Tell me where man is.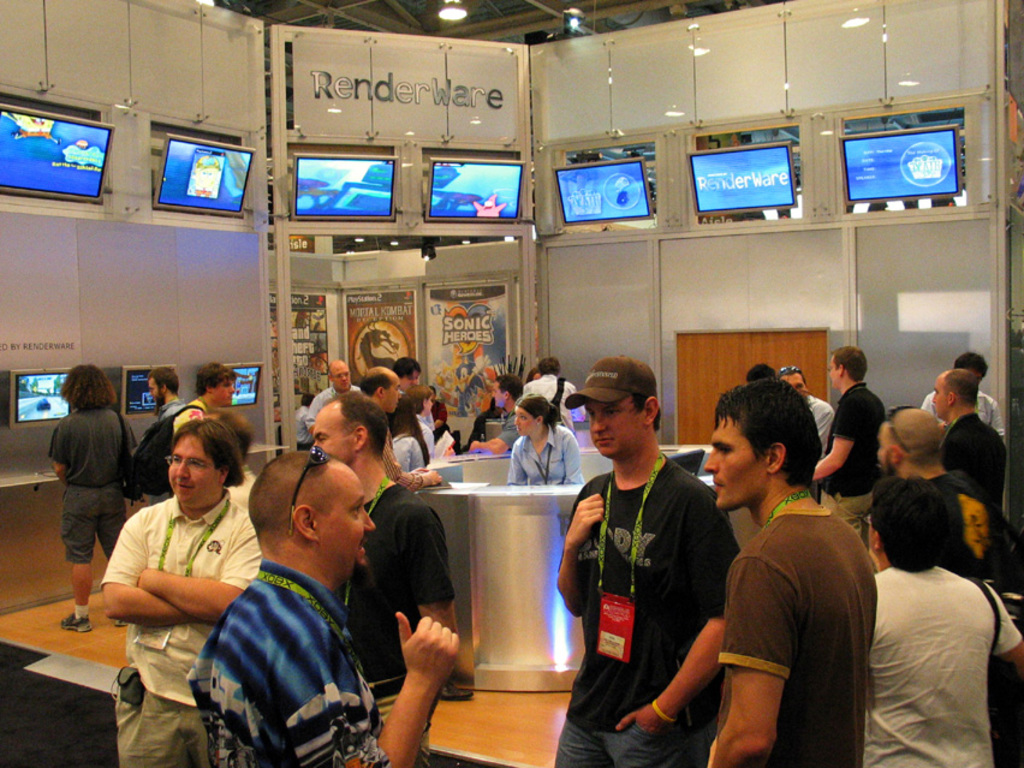
man is at {"x1": 43, "y1": 365, "x2": 137, "y2": 636}.
